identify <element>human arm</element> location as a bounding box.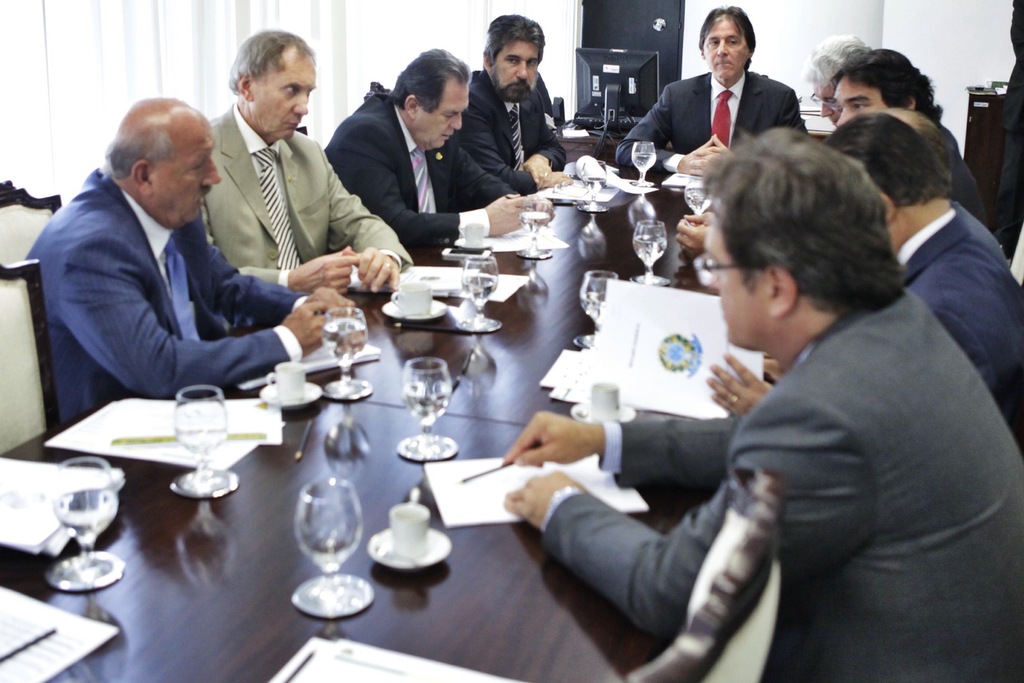
<box>501,396,876,640</box>.
